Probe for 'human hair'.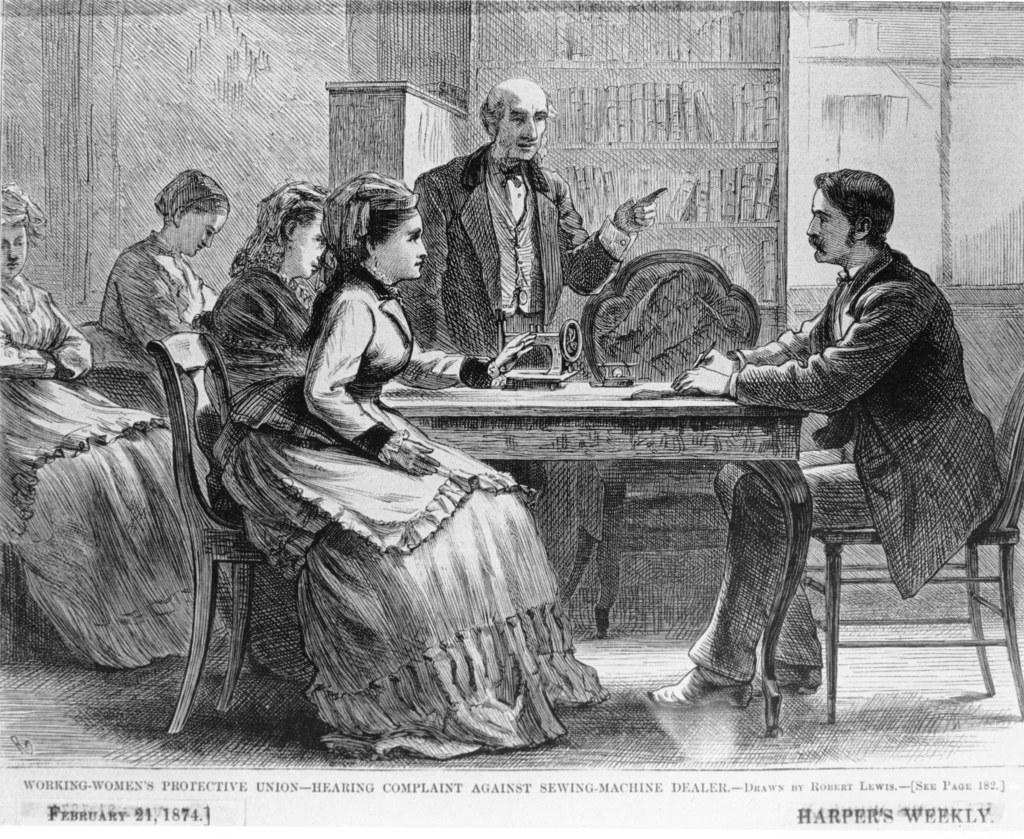
Probe result: 323, 176, 420, 265.
